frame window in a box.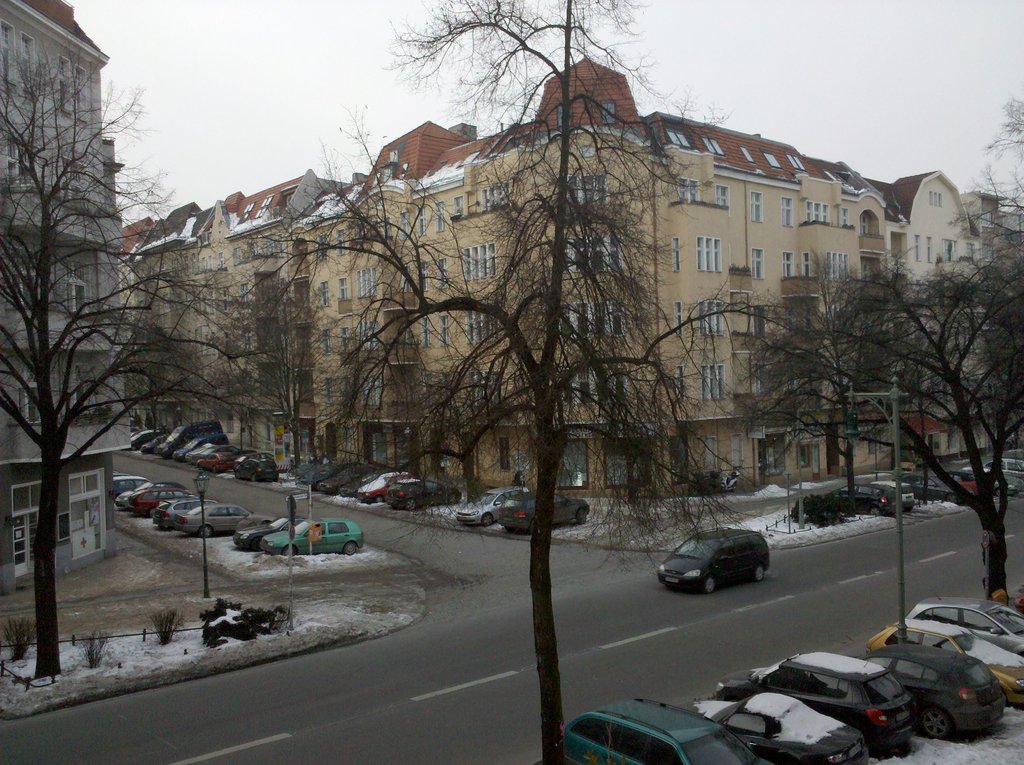
(966,243,979,262).
